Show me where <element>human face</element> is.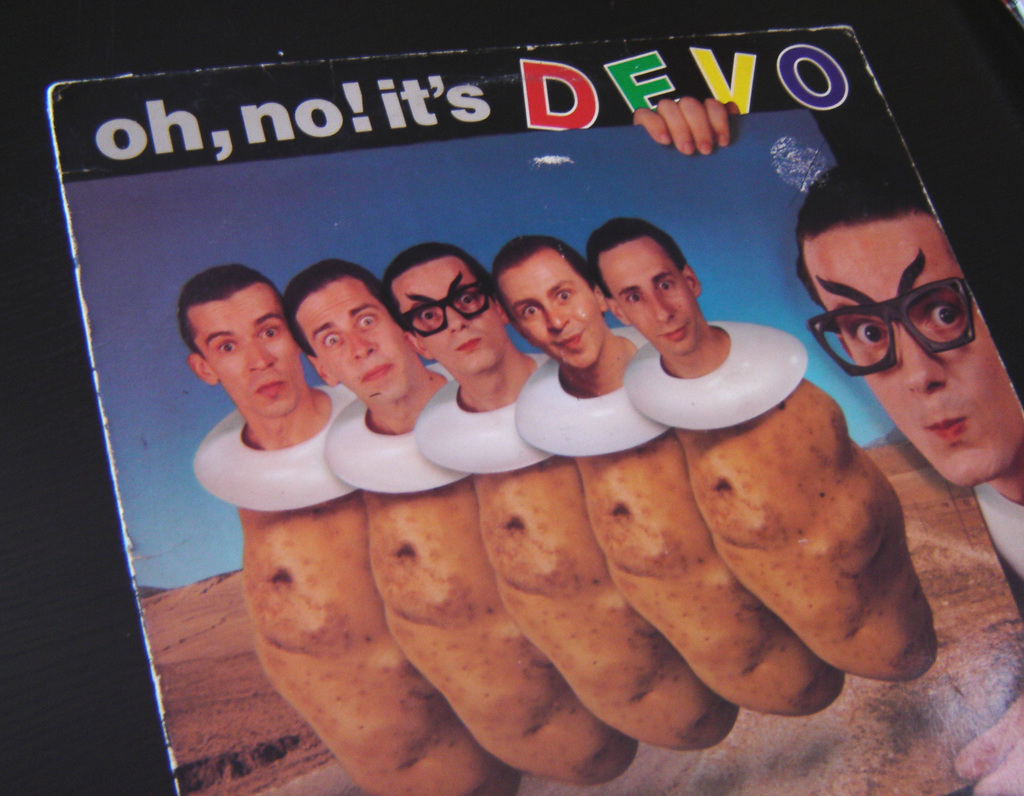
<element>human face</element> is at [x1=299, y1=283, x2=407, y2=401].
